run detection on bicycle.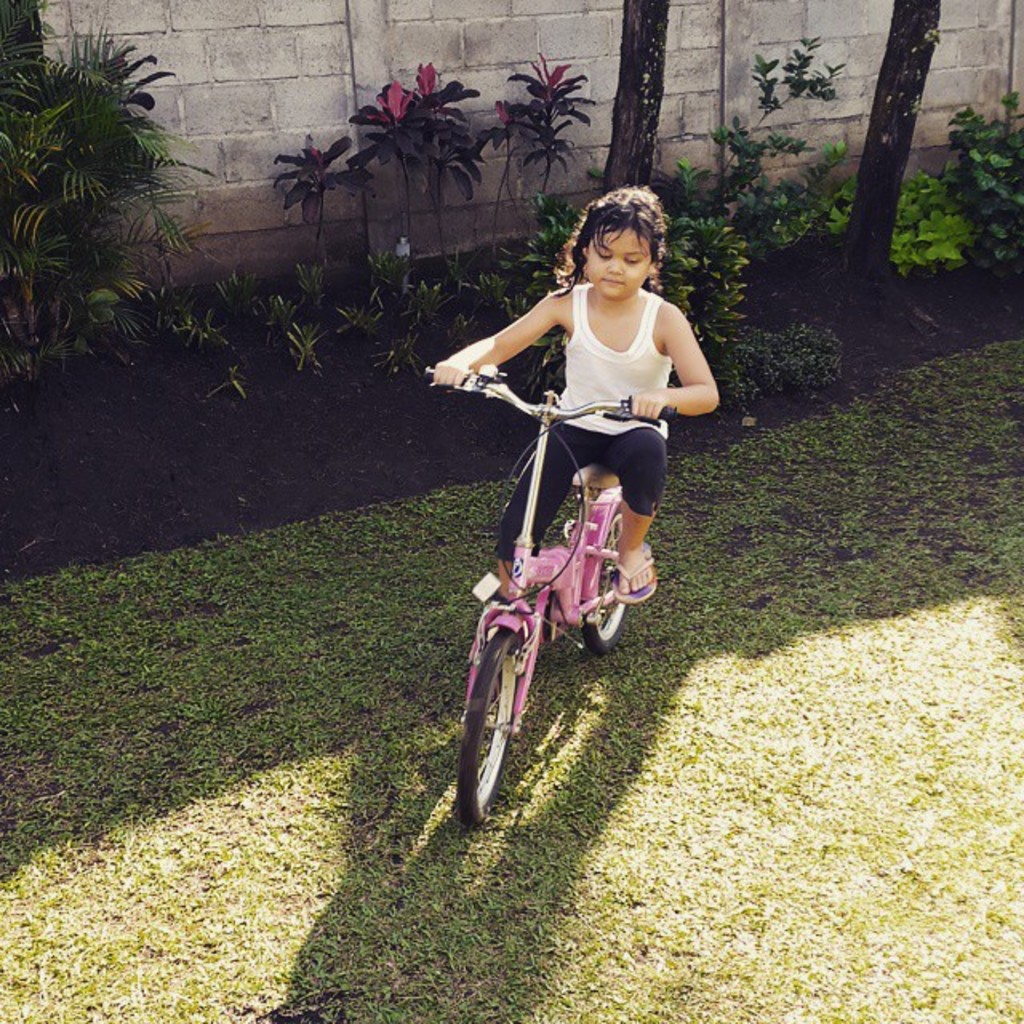
Result: (440, 392, 677, 830).
